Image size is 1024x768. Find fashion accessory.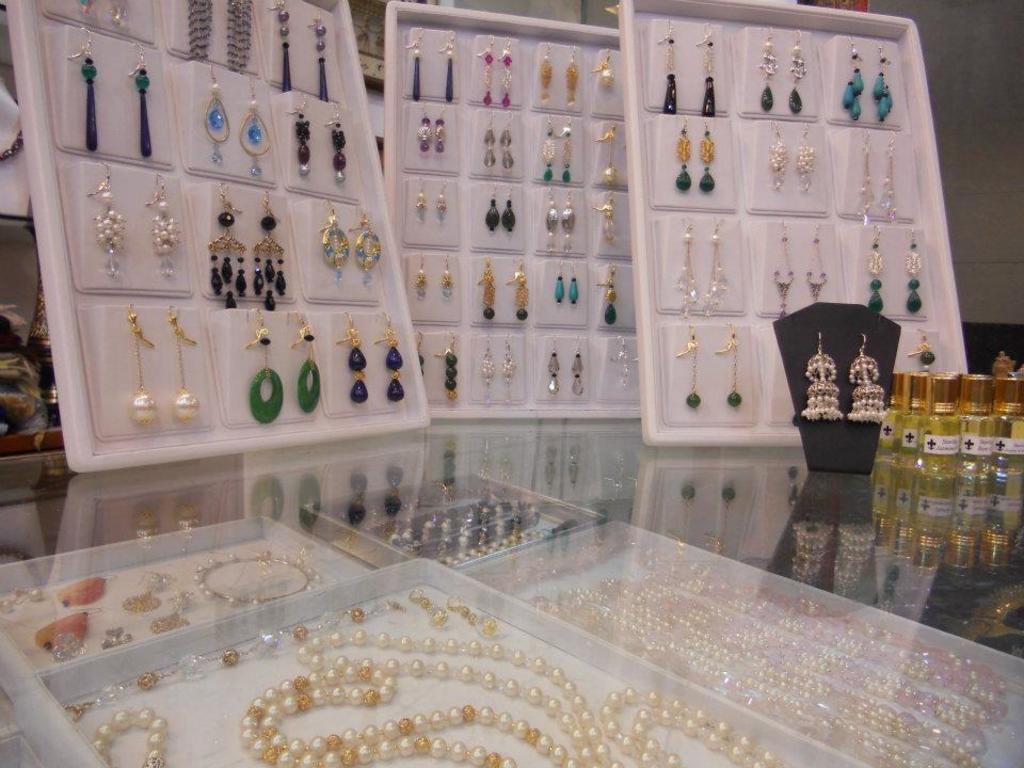
l=902, t=228, r=921, b=315.
